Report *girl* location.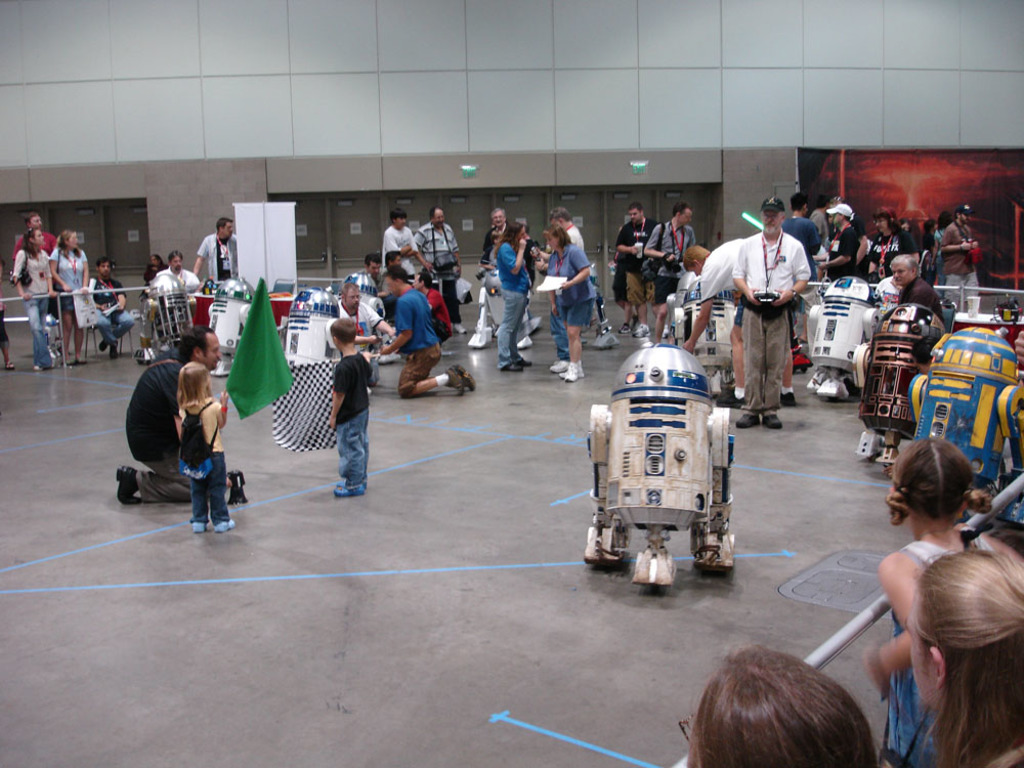
Report: [870,435,1023,767].
